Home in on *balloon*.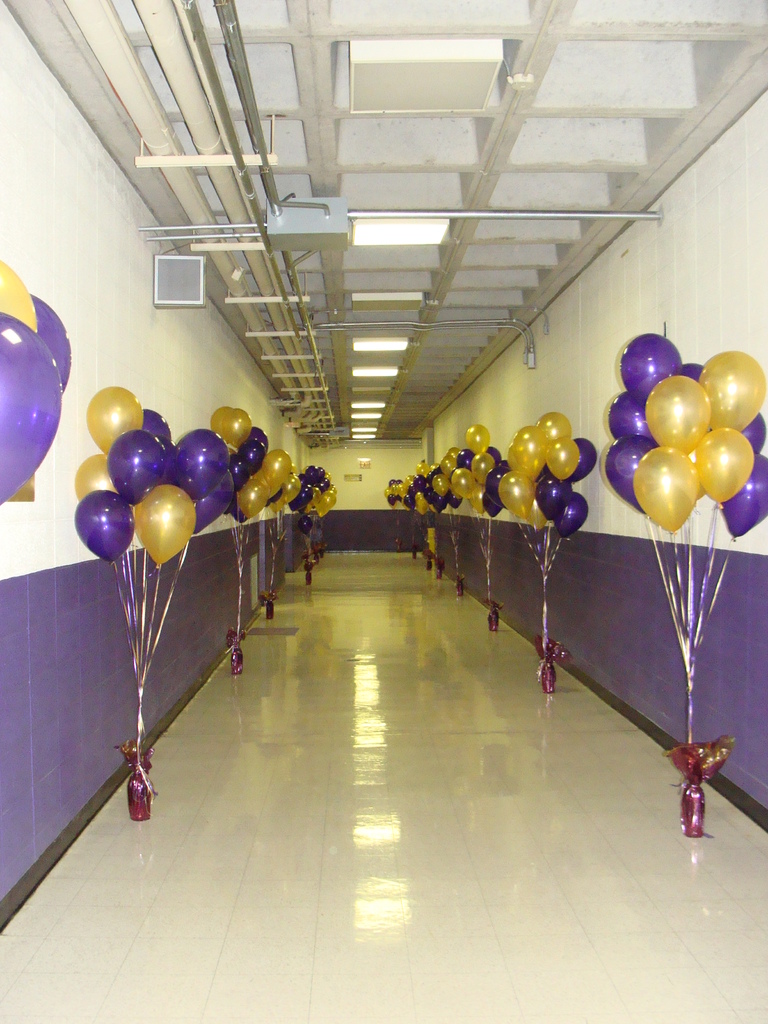
Homed in at [621,334,684,406].
